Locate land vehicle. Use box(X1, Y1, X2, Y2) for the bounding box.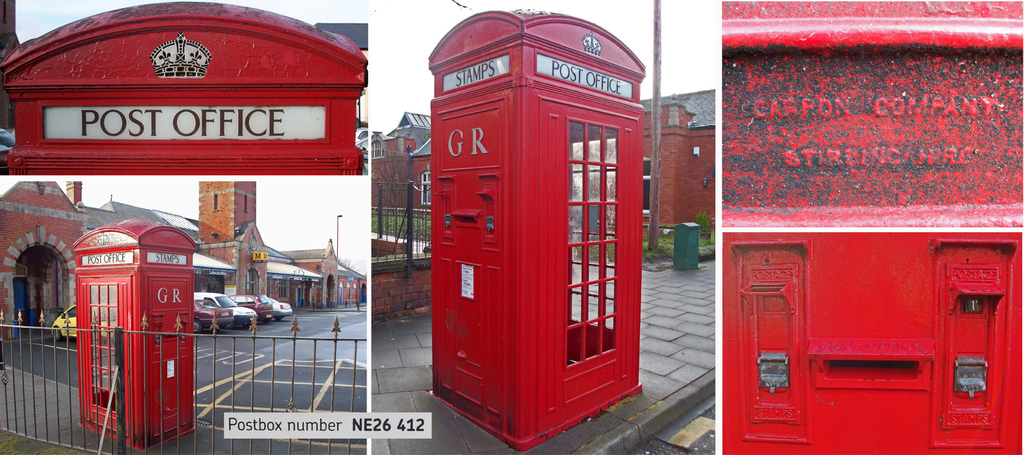
box(230, 293, 273, 322).
